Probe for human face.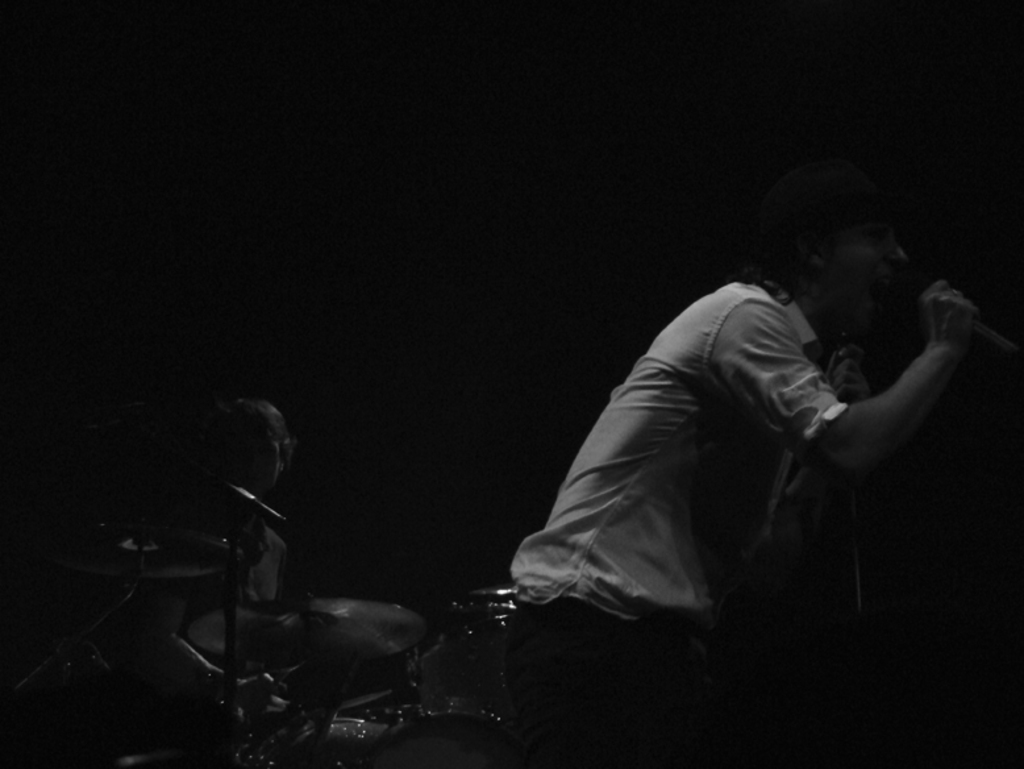
Probe result: select_region(254, 428, 279, 499).
